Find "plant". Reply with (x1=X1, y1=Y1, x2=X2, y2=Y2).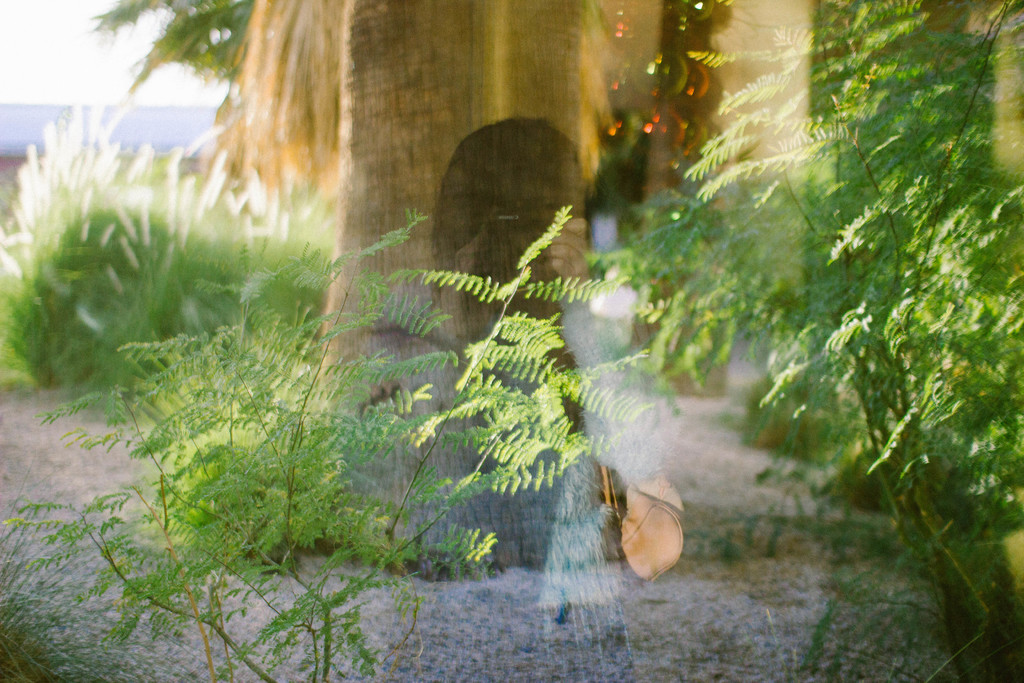
(x1=589, y1=0, x2=1023, y2=629).
